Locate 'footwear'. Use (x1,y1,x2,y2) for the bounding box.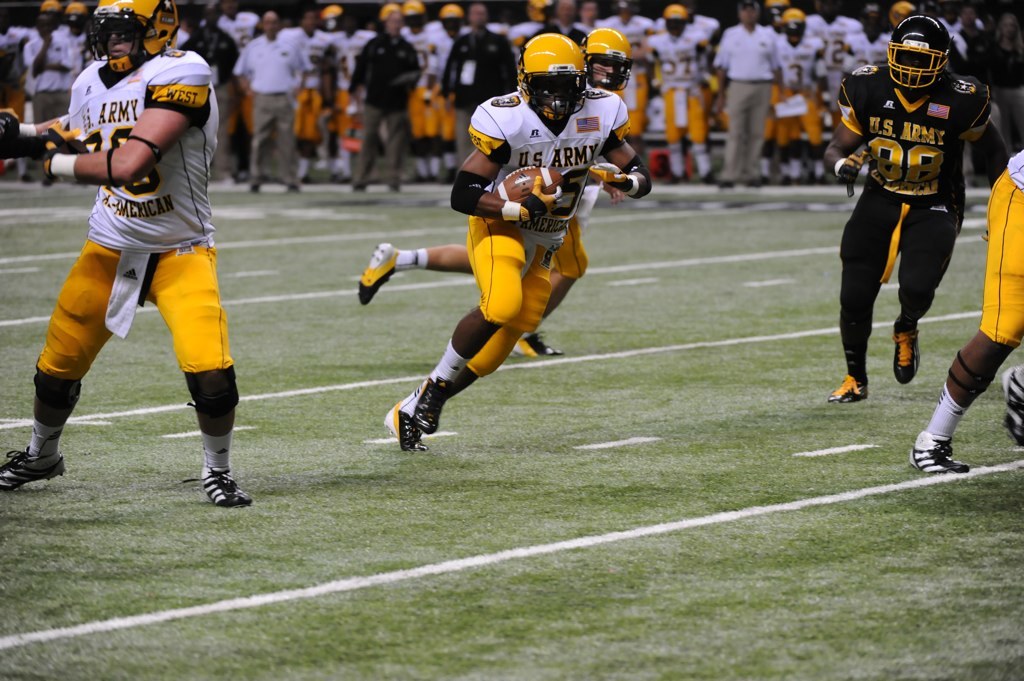
(358,242,398,306).
